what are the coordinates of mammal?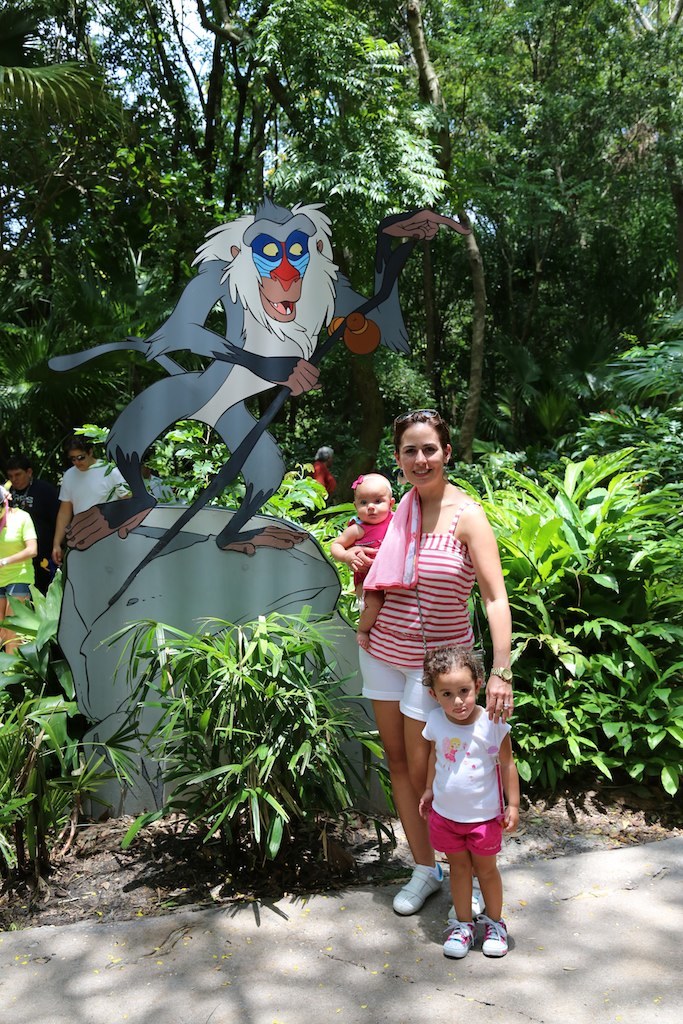
(x1=327, y1=471, x2=396, y2=652).
